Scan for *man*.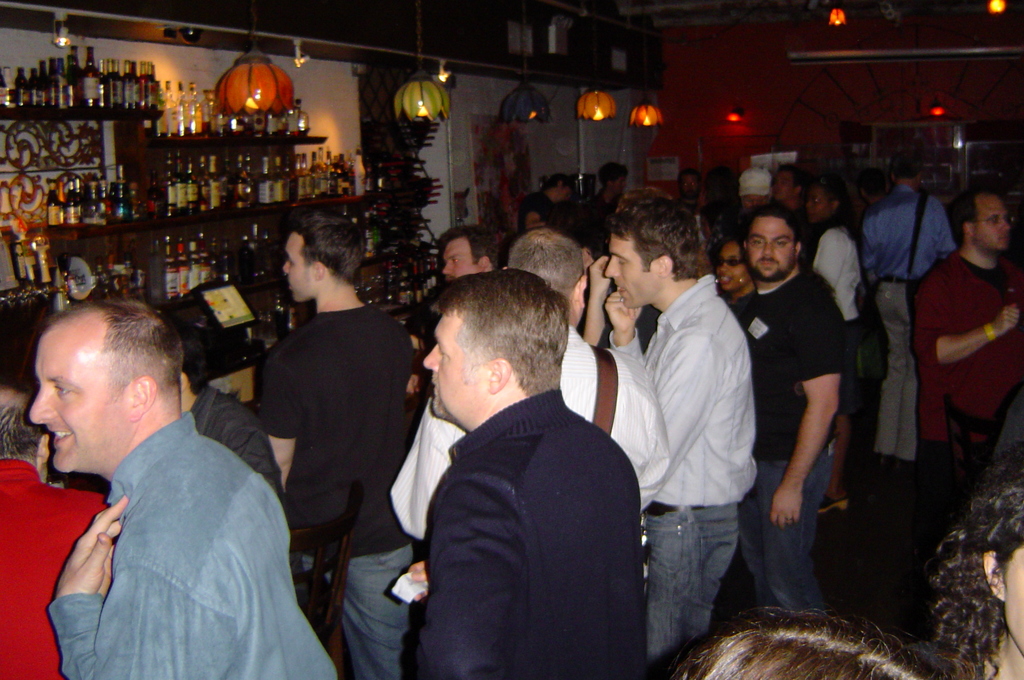
Scan result: 250,213,430,679.
